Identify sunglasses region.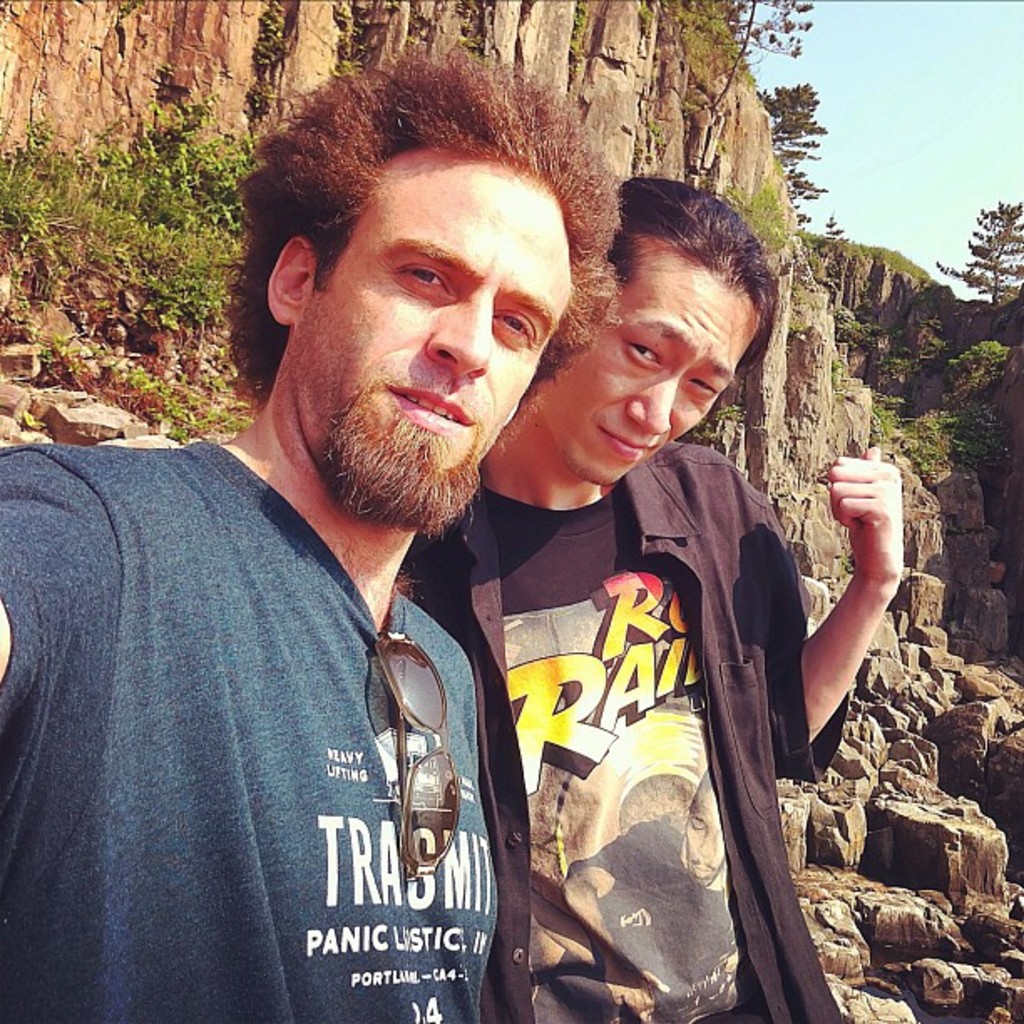
Region: [371, 632, 465, 880].
